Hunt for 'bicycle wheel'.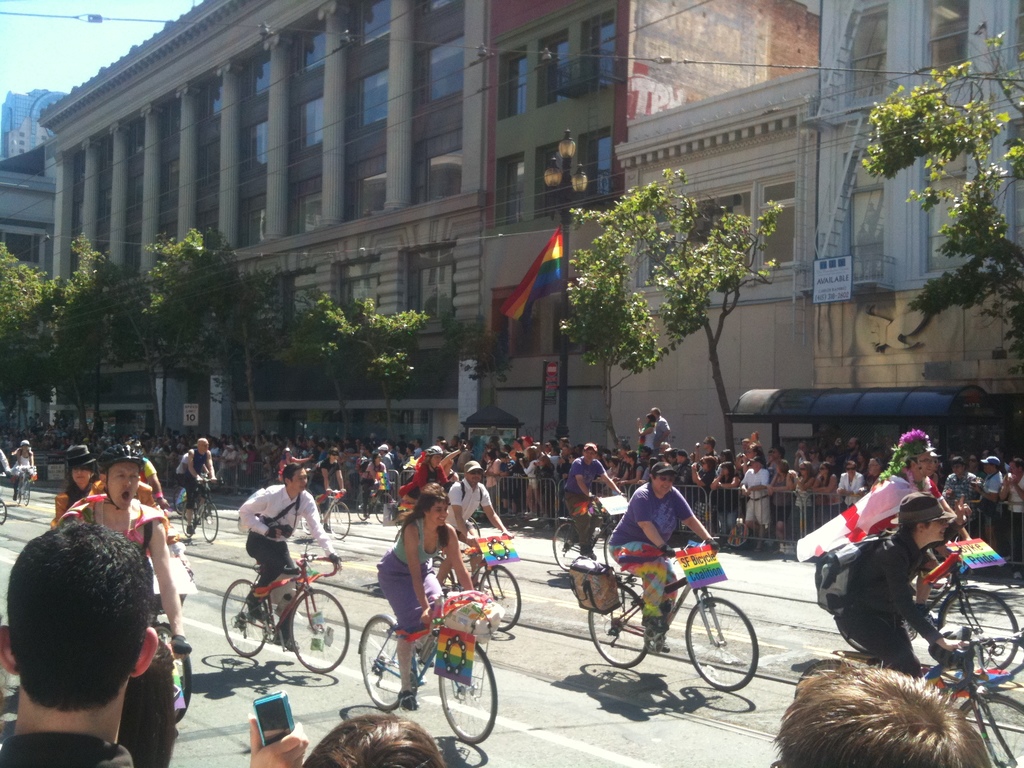
Hunted down at bbox=[600, 529, 634, 584].
